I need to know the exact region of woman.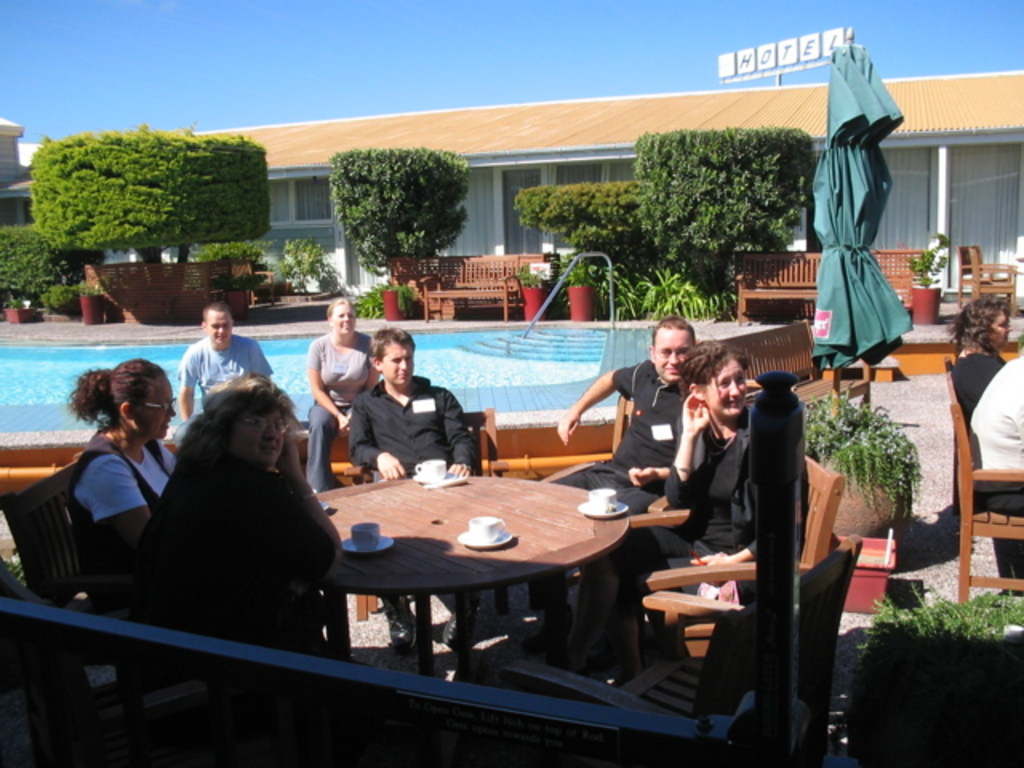
Region: (61,350,194,570).
